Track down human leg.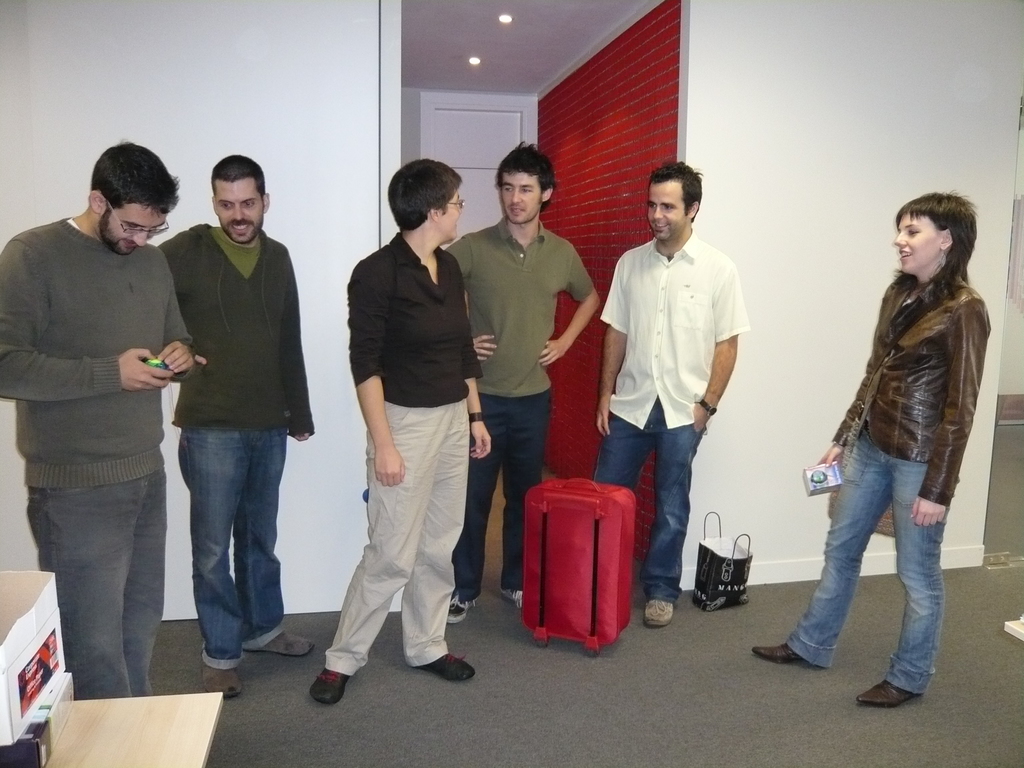
Tracked to pyautogui.locateOnScreen(26, 476, 168, 694).
